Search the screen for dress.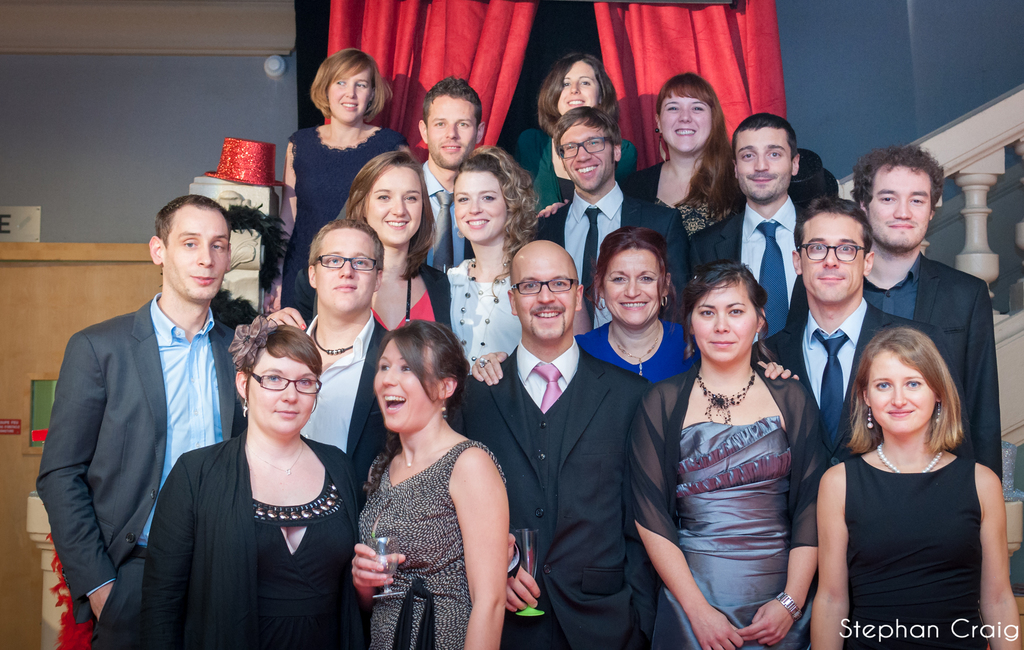
Found at Rect(653, 414, 817, 649).
